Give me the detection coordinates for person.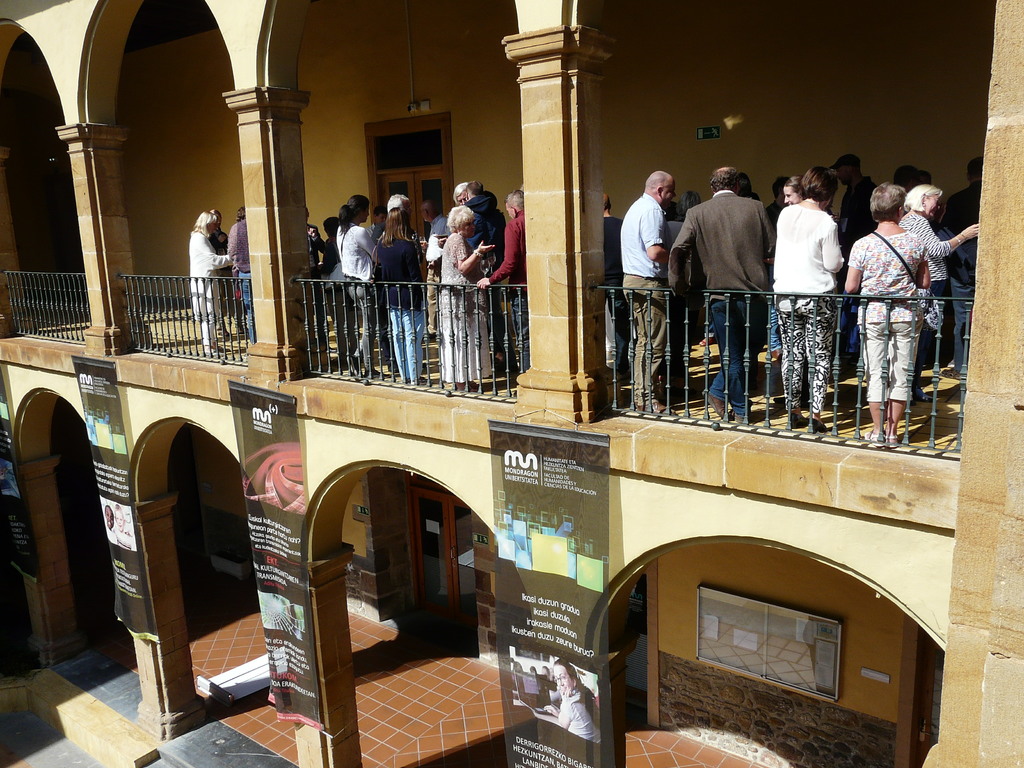
[left=761, top=173, right=791, bottom=223].
